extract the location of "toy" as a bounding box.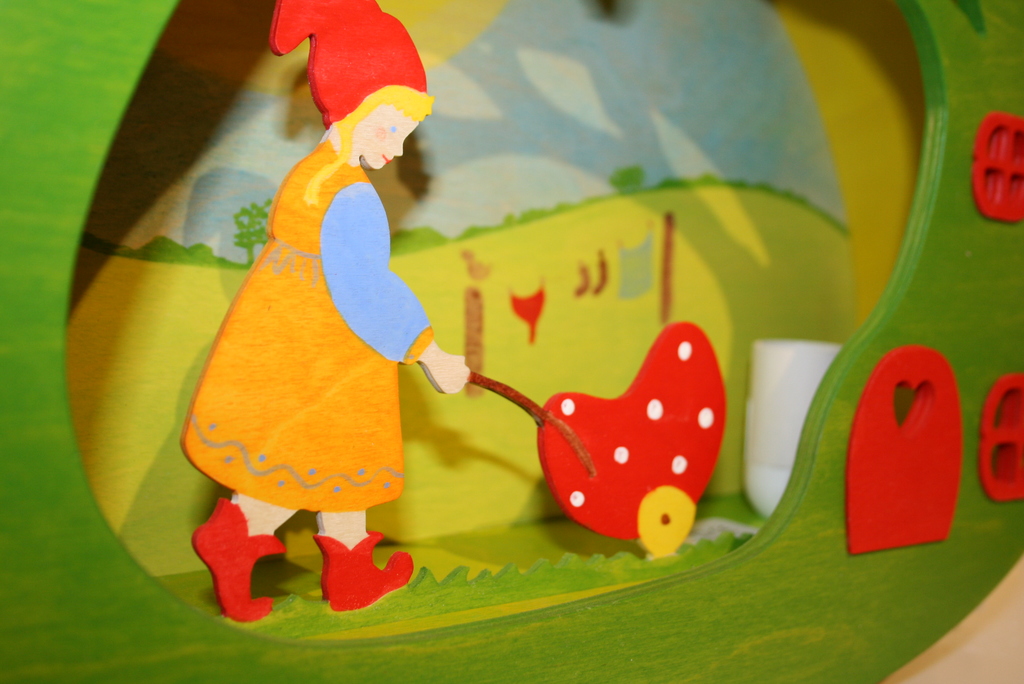
detection(467, 320, 730, 564).
